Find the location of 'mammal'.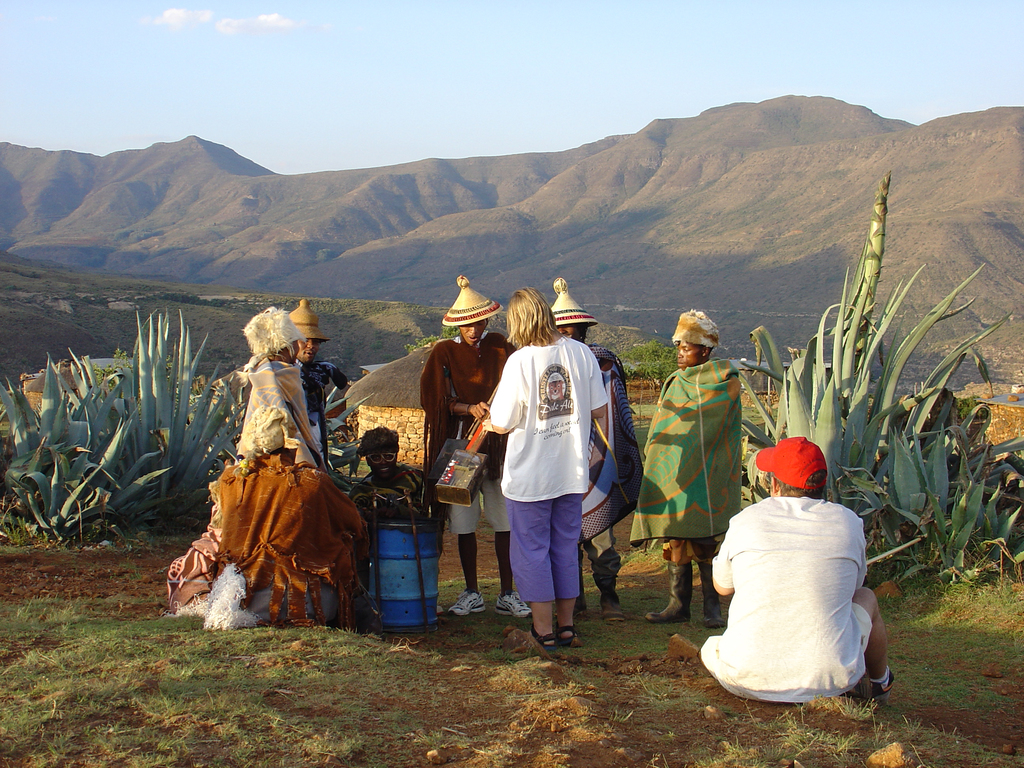
Location: [629,312,744,629].
